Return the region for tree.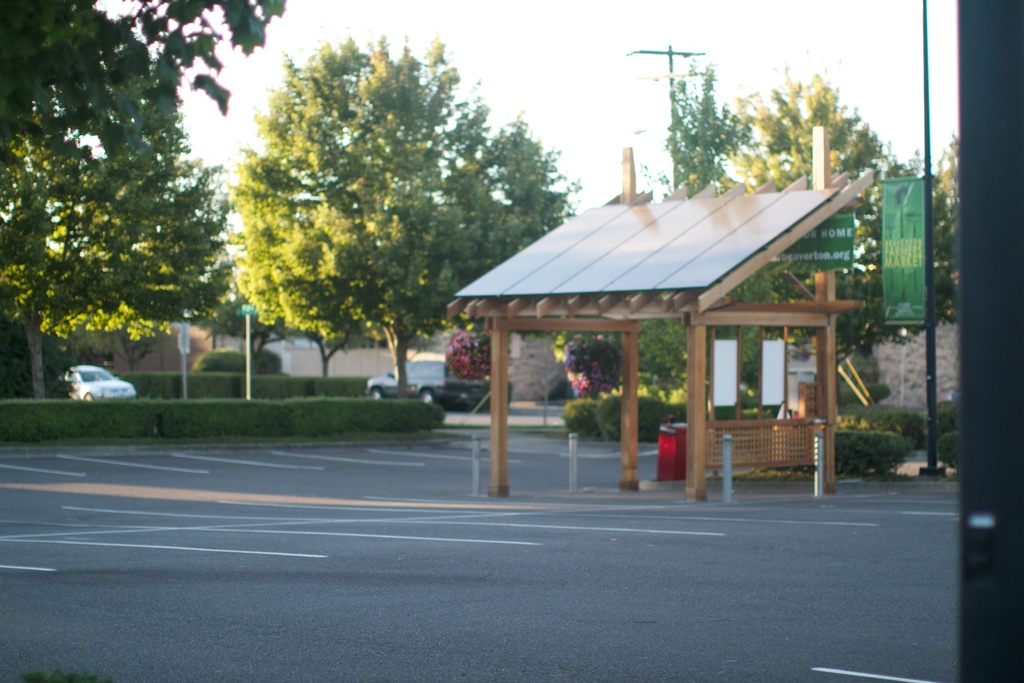
<region>215, 29, 575, 396</region>.
